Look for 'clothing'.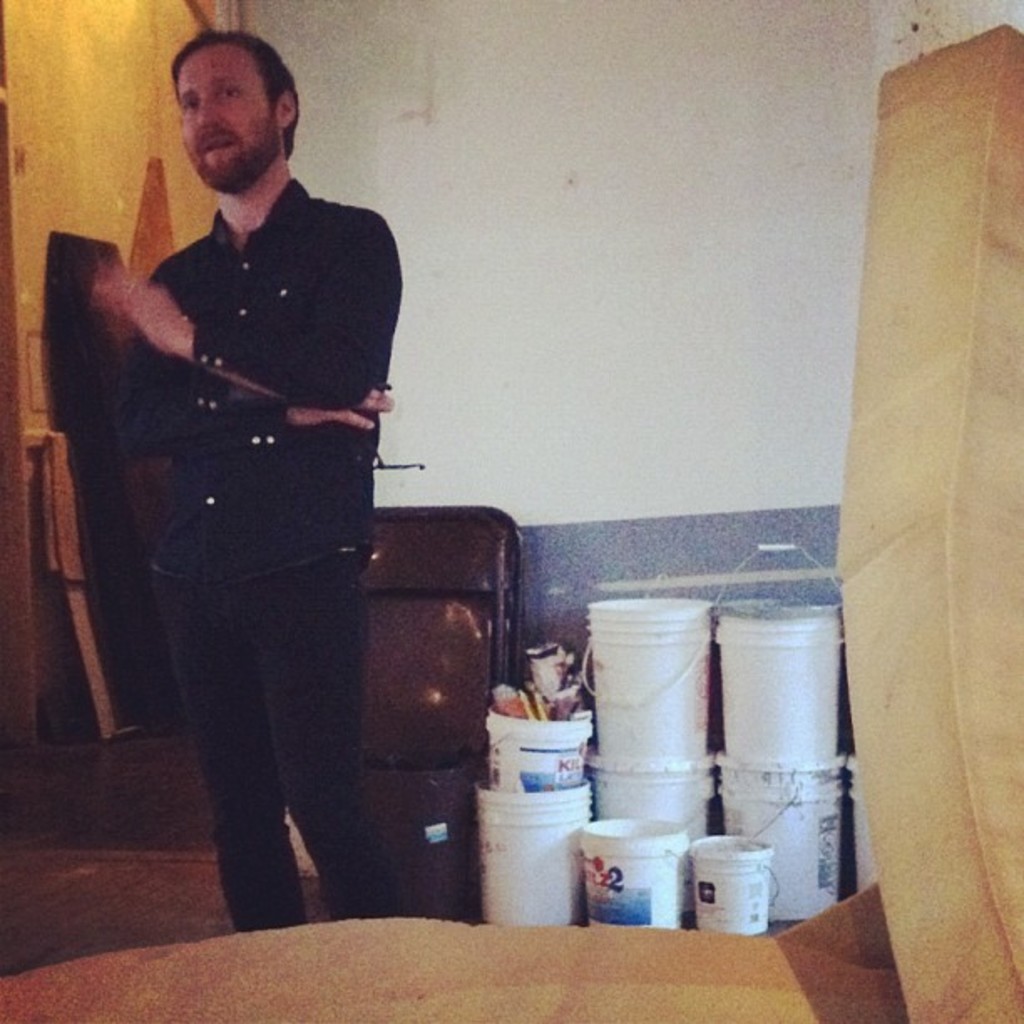
Found: 69/62/428/910.
